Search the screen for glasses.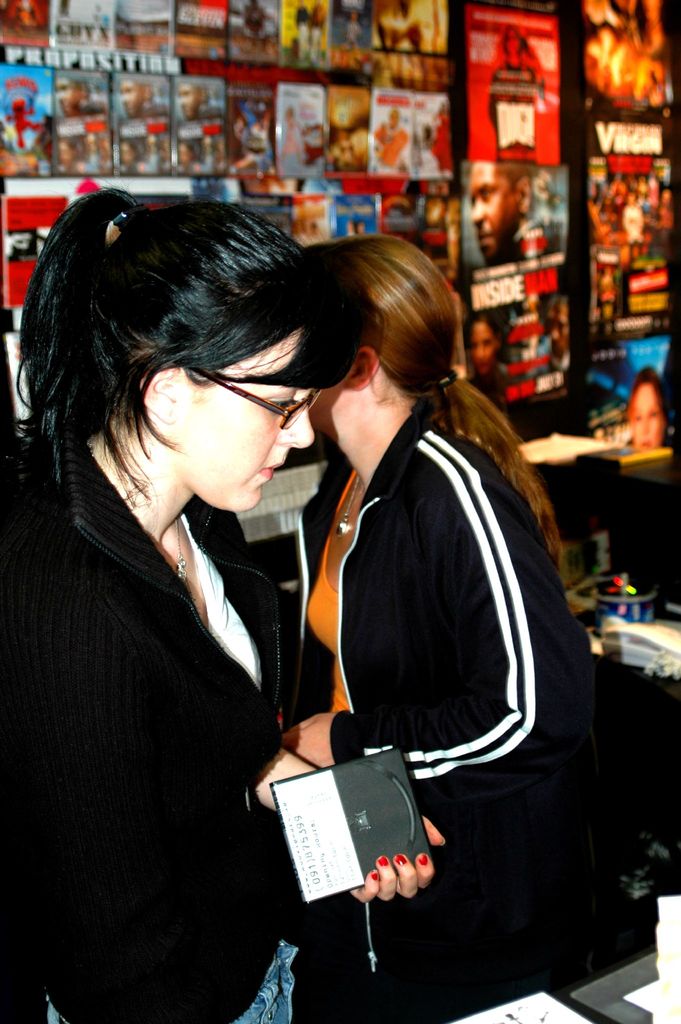
Found at <region>193, 368, 322, 429</region>.
